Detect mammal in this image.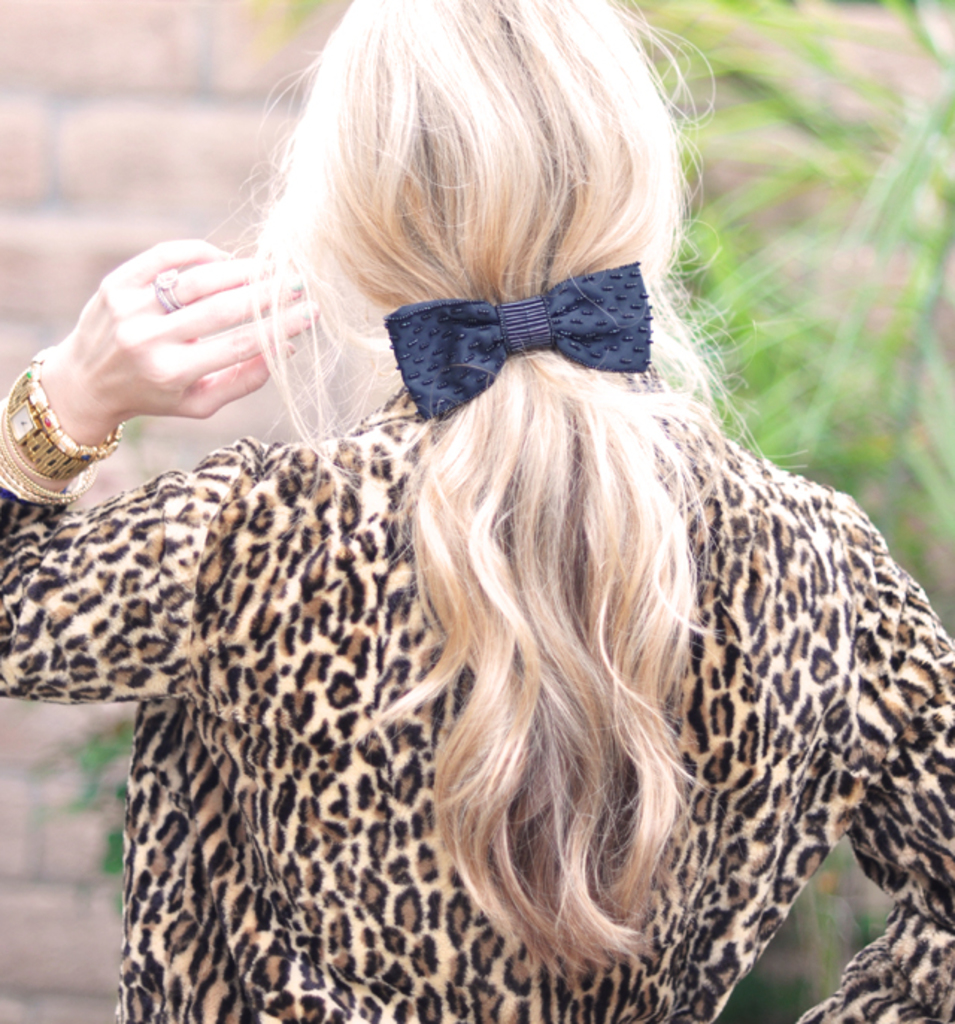
Detection: <region>0, 0, 954, 1023</region>.
